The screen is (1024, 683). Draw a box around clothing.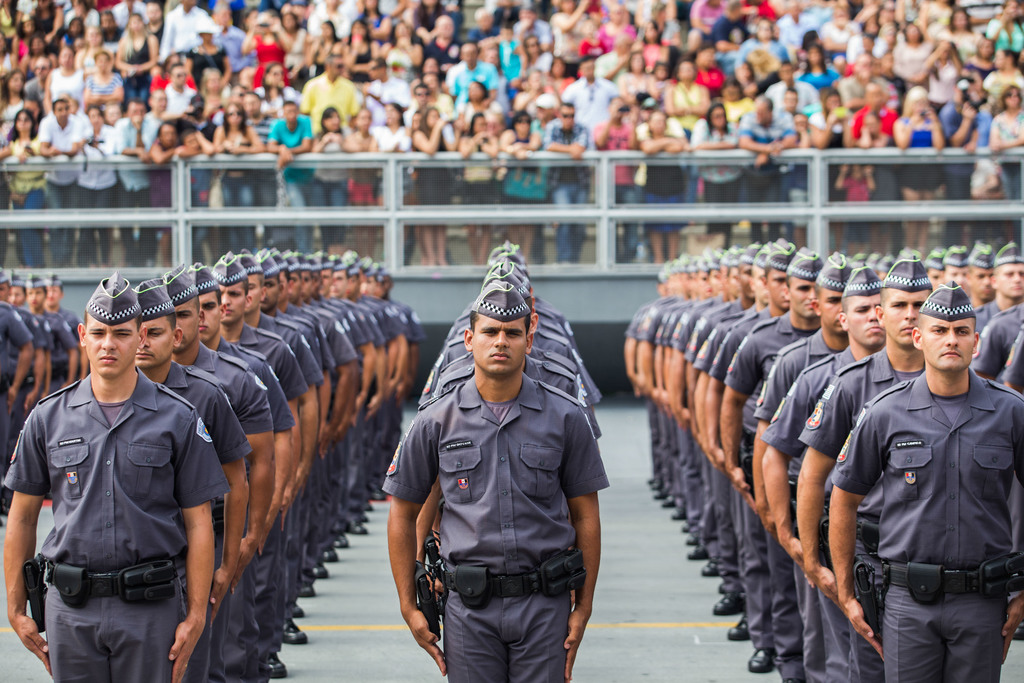
select_region(795, 62, 834, 97).
